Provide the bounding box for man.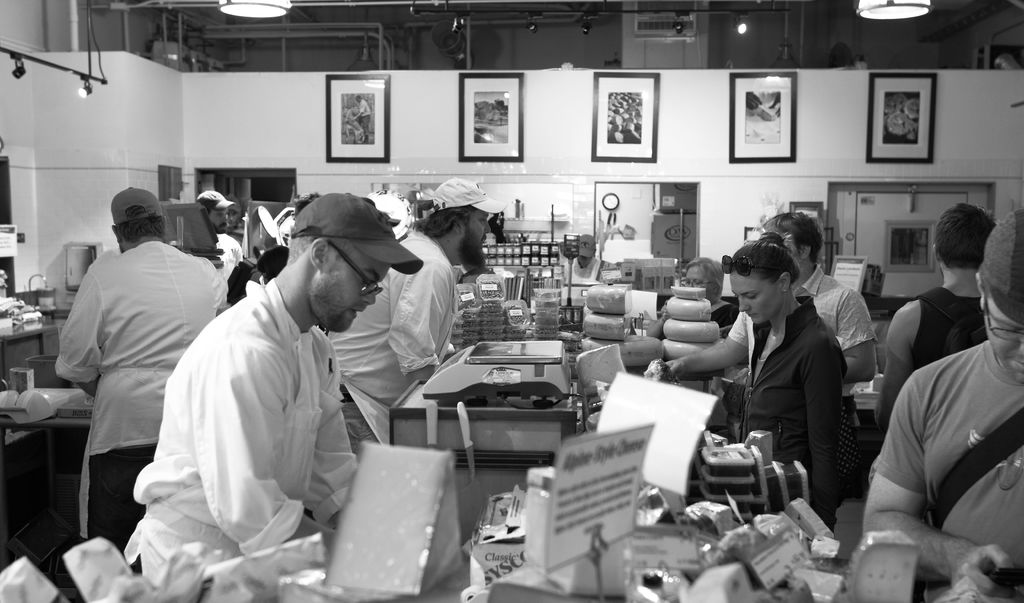
(x1=58, y1=183, x2=228, y2=587).
